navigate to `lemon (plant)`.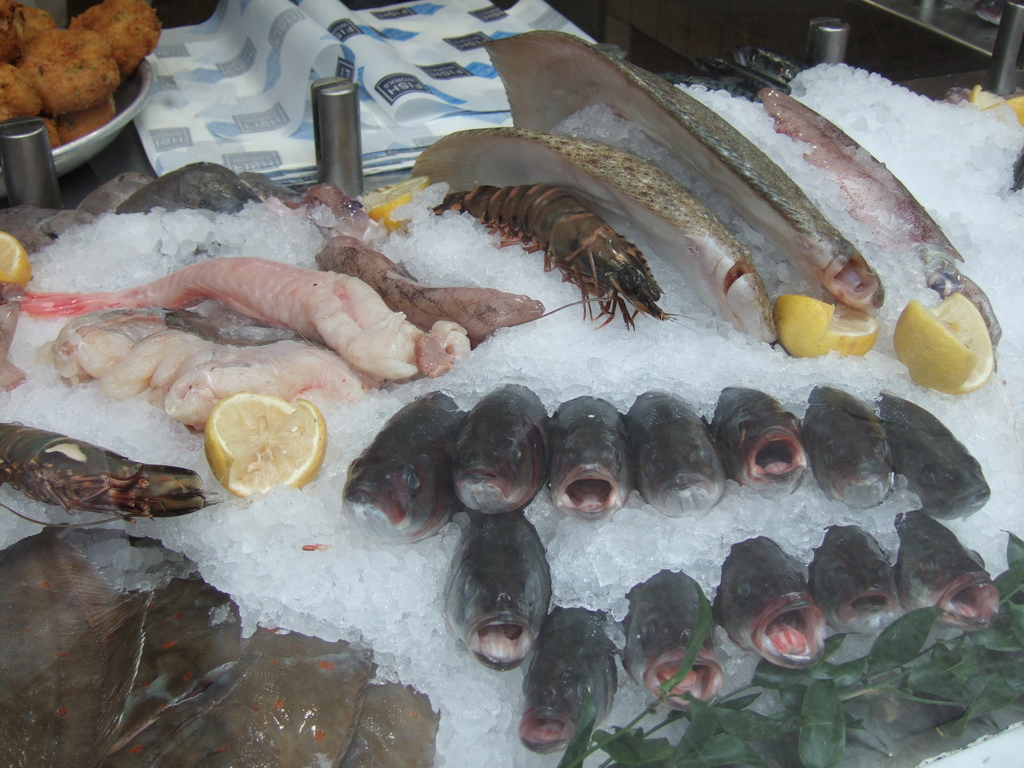
Navigation target: left=0, top=230, right=29, bottom=296.
